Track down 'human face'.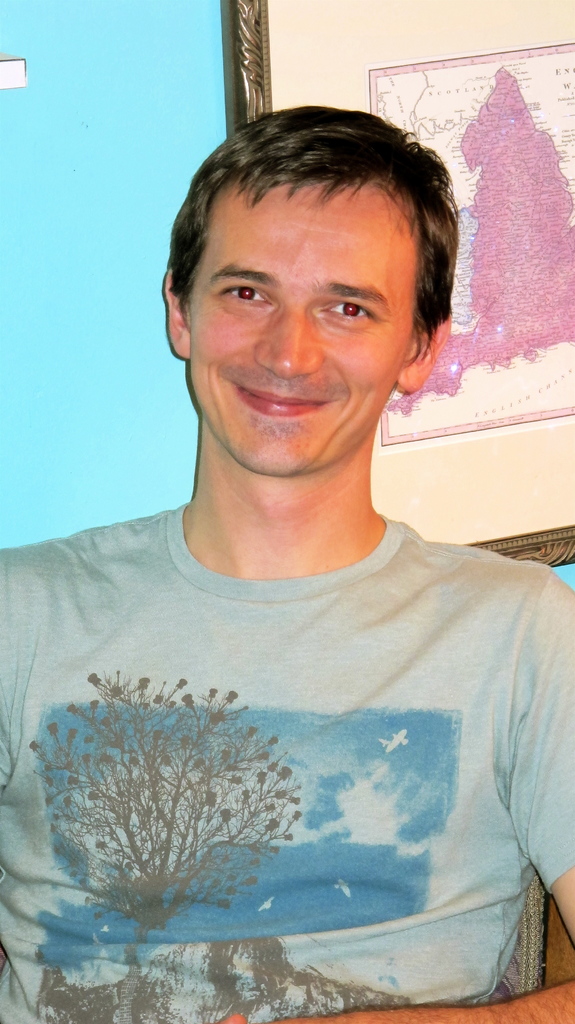
Tracked to 184:186:403:479.
